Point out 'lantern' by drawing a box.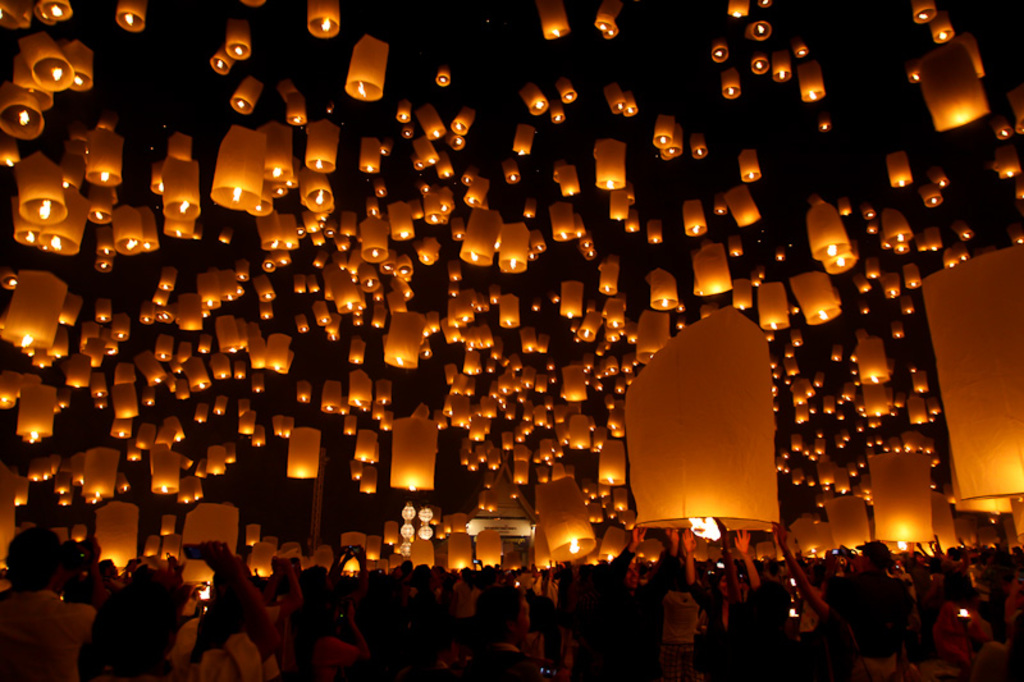
l=19, t=388, r=54, b=439.
